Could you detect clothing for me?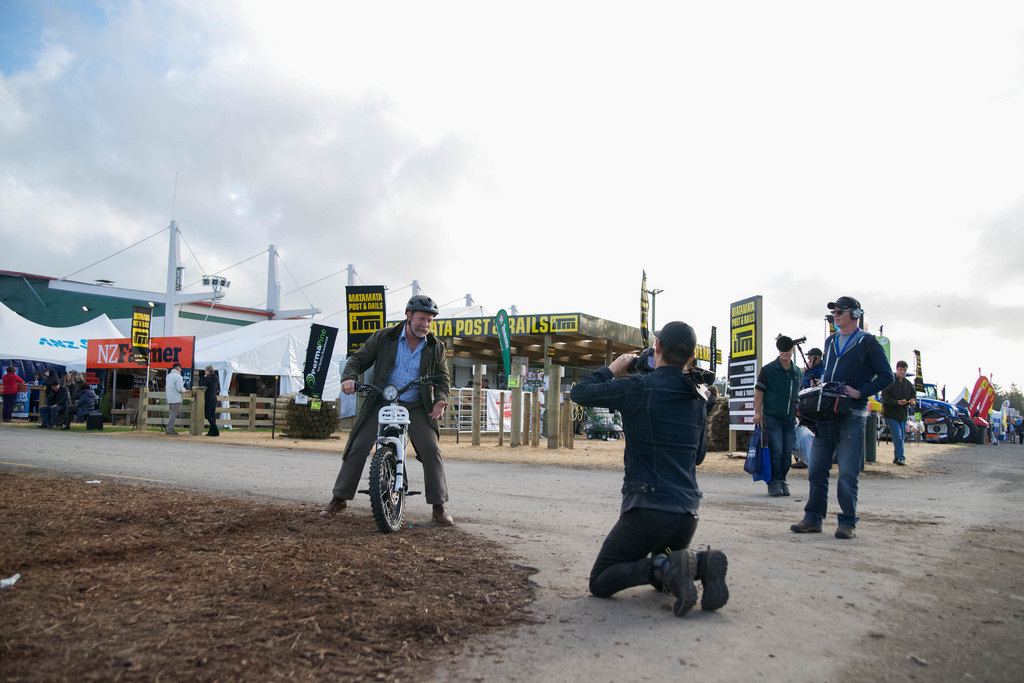
Detection result: x1=52, y1=384, x2=74, y2=423.
